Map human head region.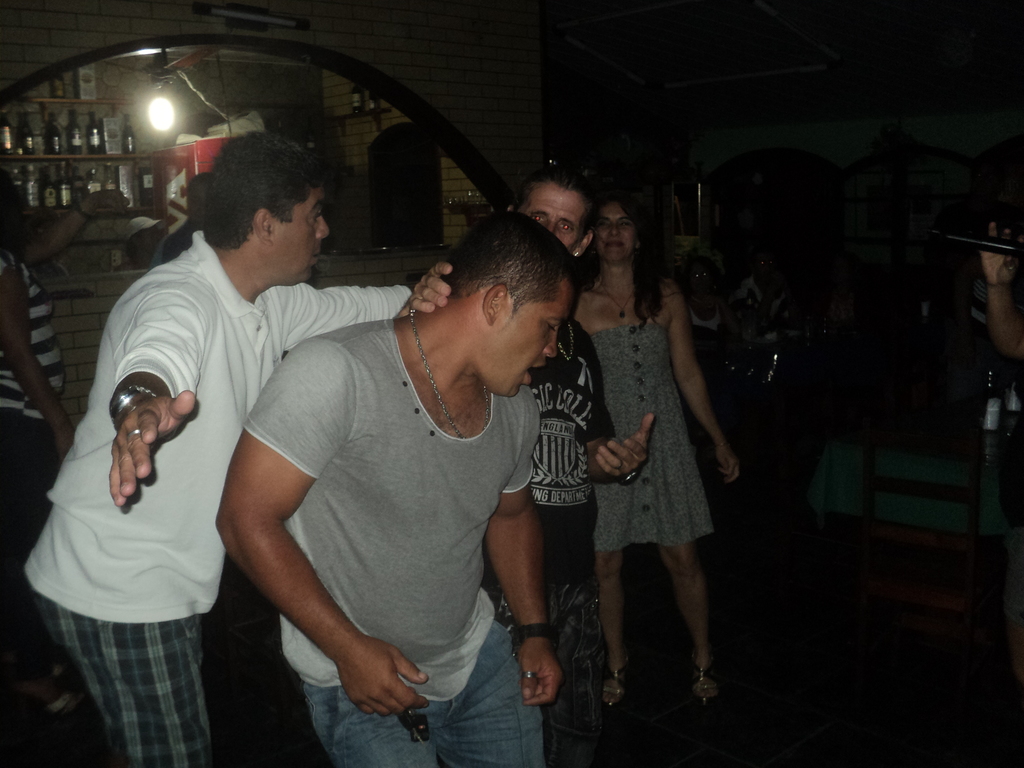
Mapped to [0,166,28,242].
